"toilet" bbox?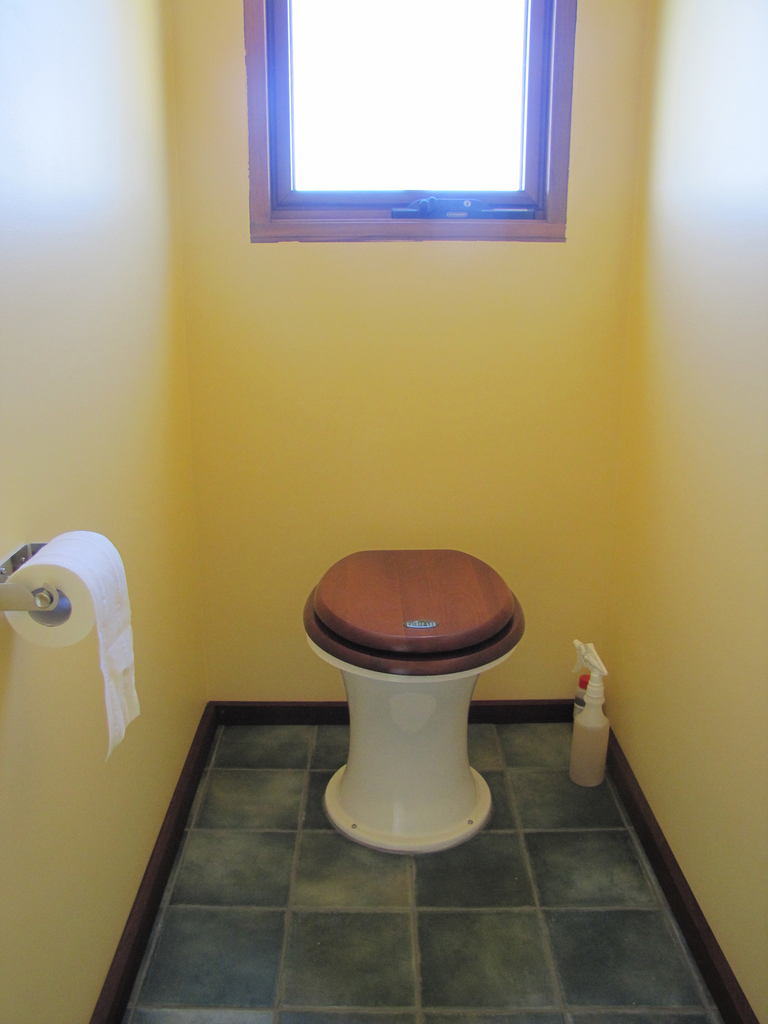
Rect(280, 593, 527, 838)
